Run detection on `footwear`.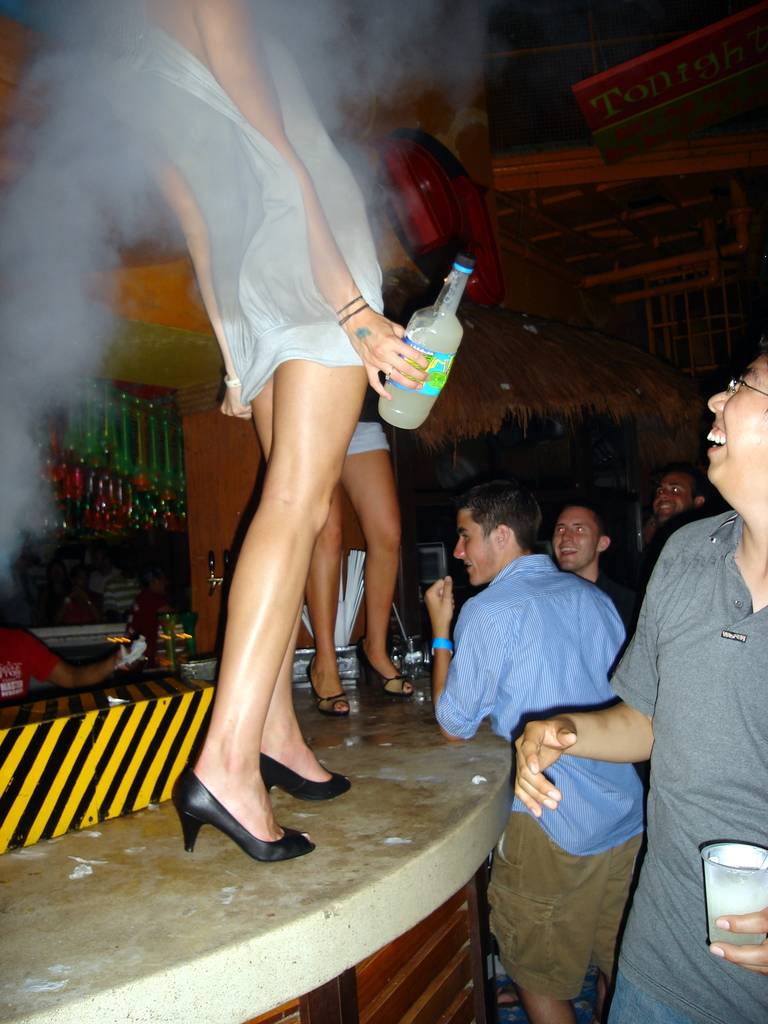
Result: bbox=(170, 744, 342, 888).
